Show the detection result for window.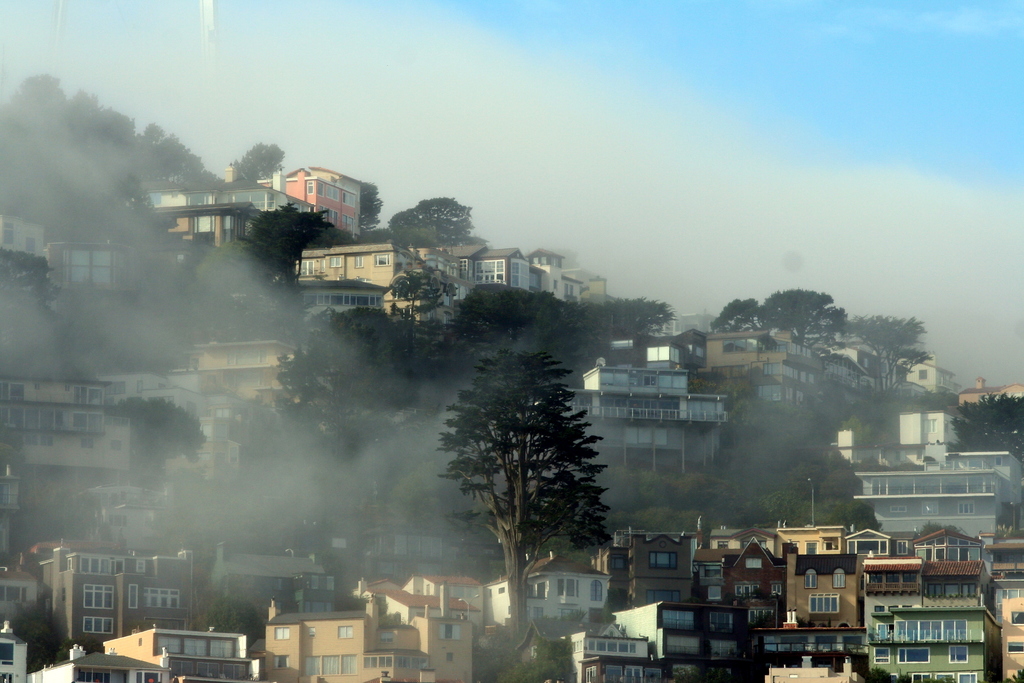
712,612,739,638.
